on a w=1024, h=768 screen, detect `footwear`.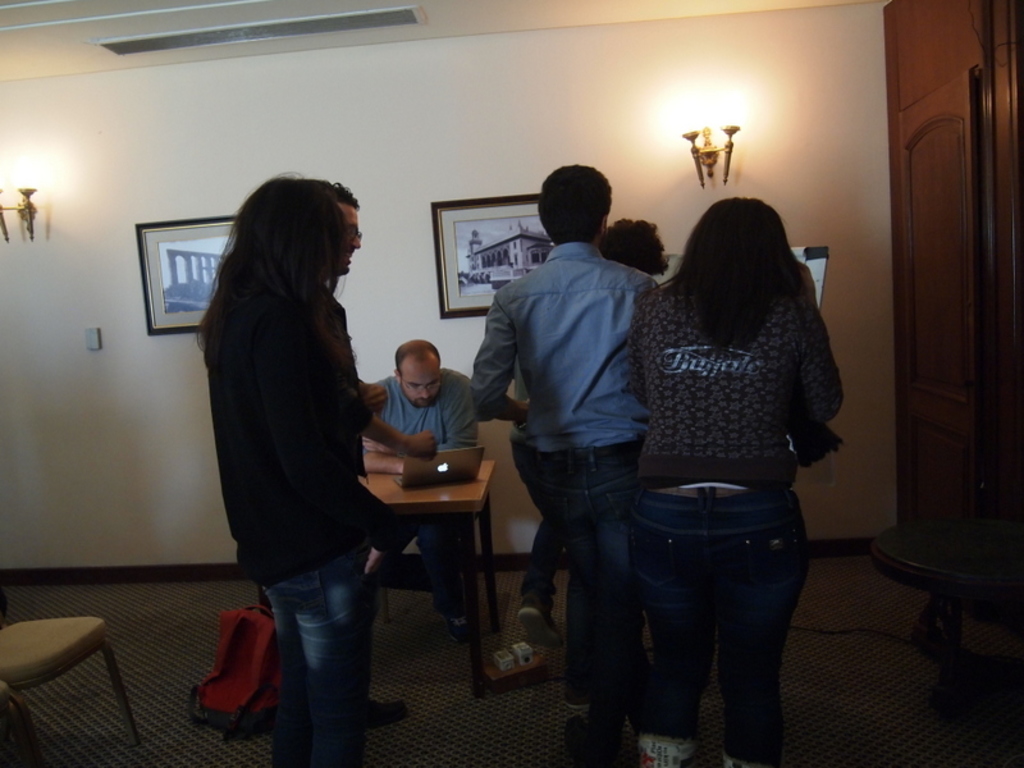
443/614/467/643.
